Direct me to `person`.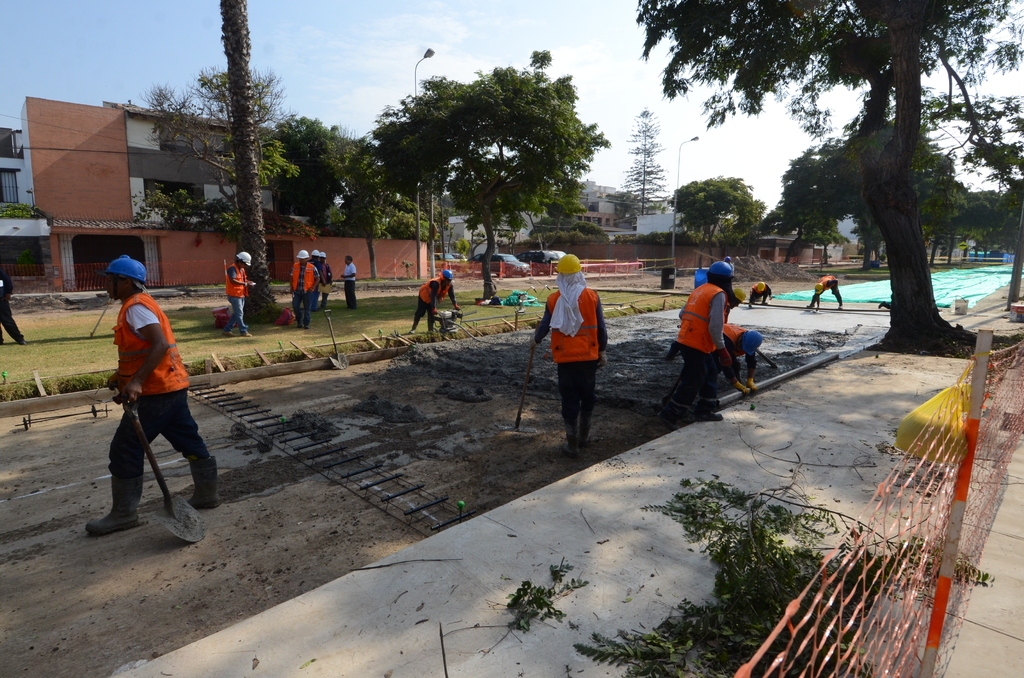
Direction: x1=318 y1=250 x2=327 y2=311.
